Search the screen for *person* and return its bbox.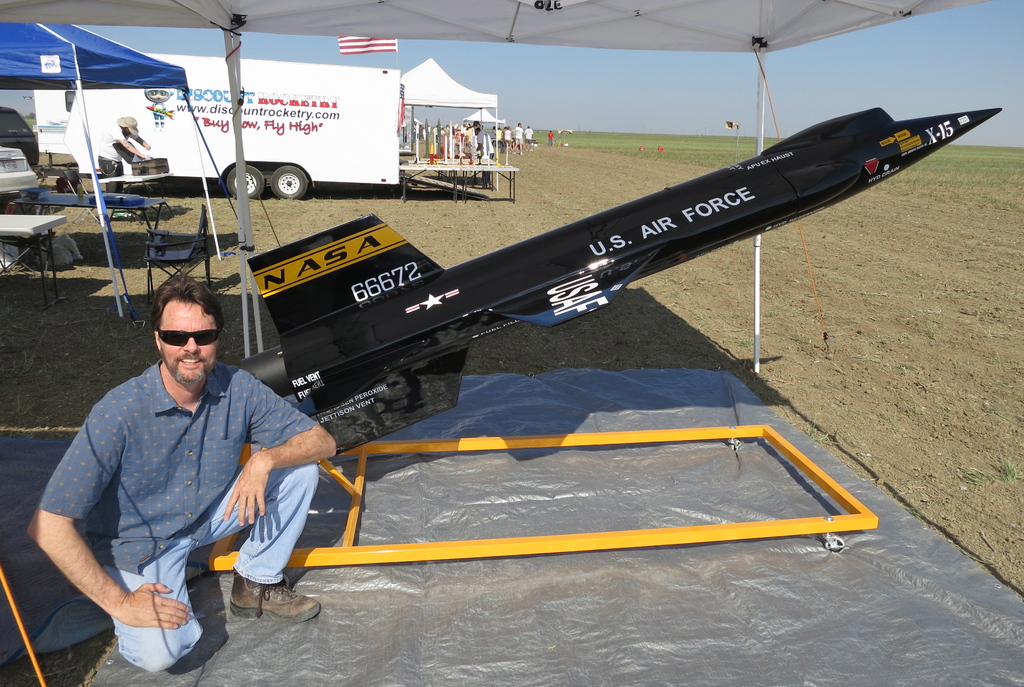
Found: bbox=[504, 125, 513, 150].
